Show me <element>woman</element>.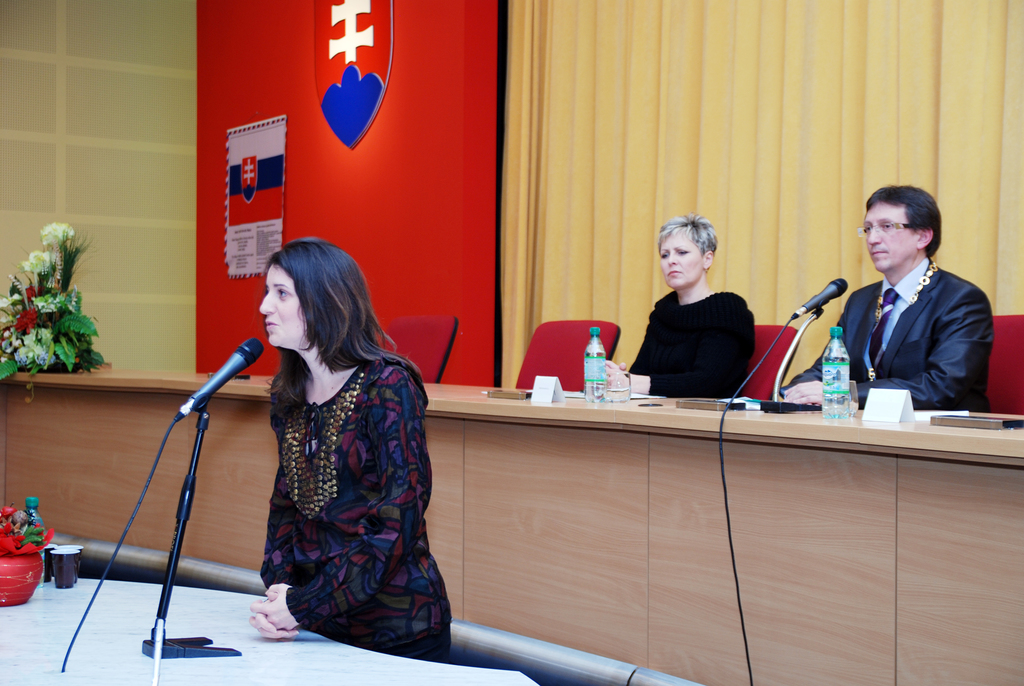
<element>woman</element> is here: bbox=[597, 215, 753, 392].
